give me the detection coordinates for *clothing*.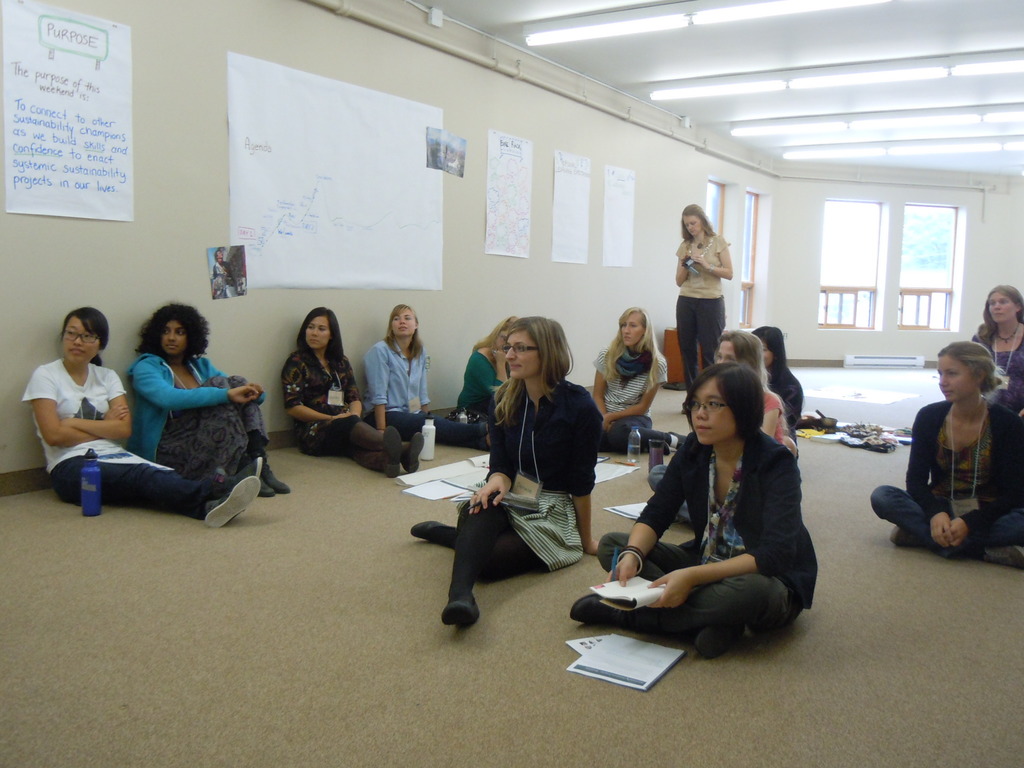
x1=674 y1=229 x2=727 y2=387.
